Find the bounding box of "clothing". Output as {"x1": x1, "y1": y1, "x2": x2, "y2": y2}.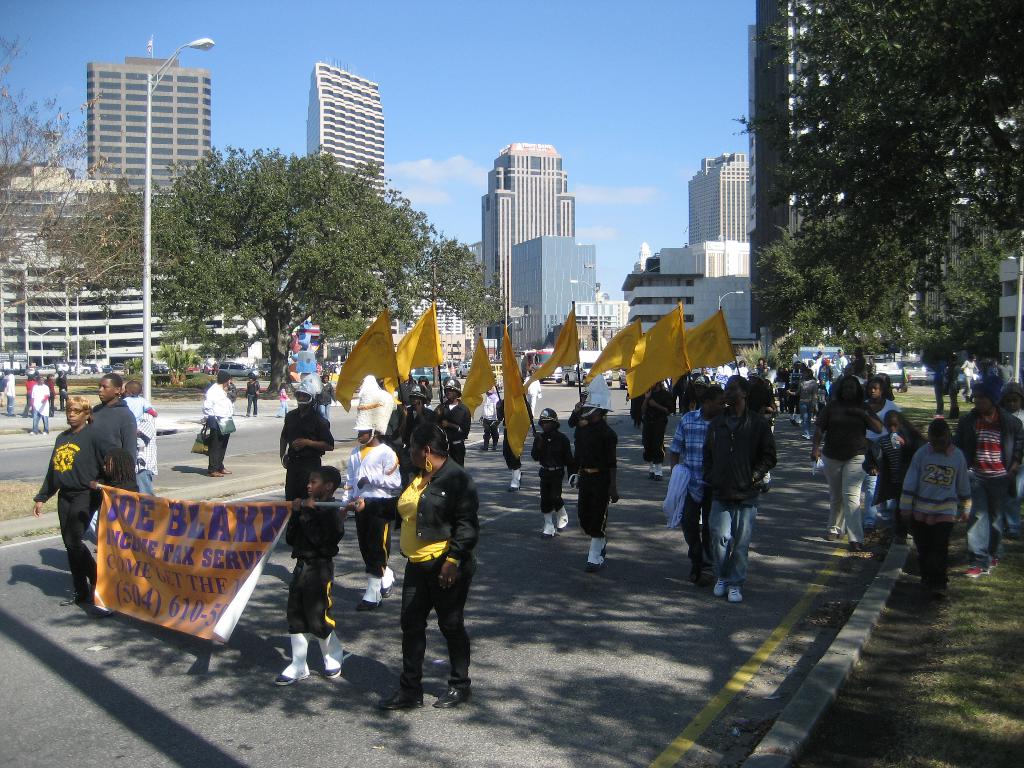
{"x1": 5, "y1": 374, "x2": 17, "y2": 414}.
